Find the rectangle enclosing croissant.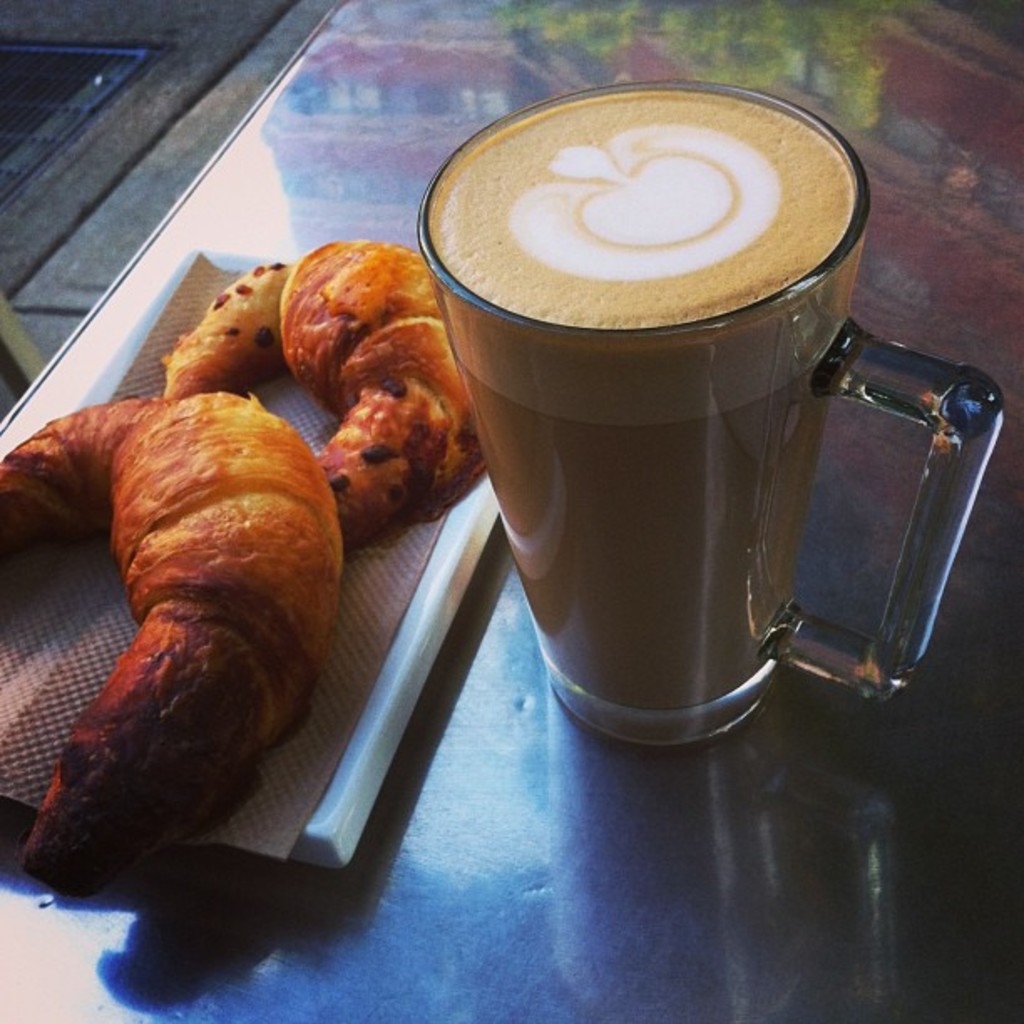
{"left": 157, "top": 241, "right": 482, "bottom": 547}.
